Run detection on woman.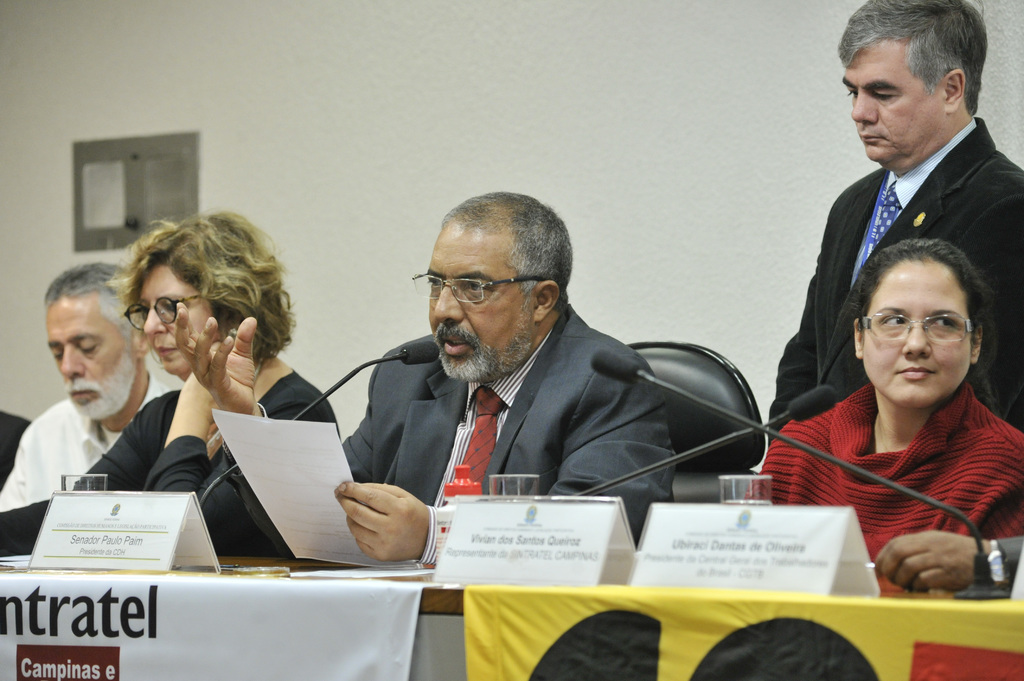
Result: pyautogui.locateOnScreen(63, 226, 336, 566).
